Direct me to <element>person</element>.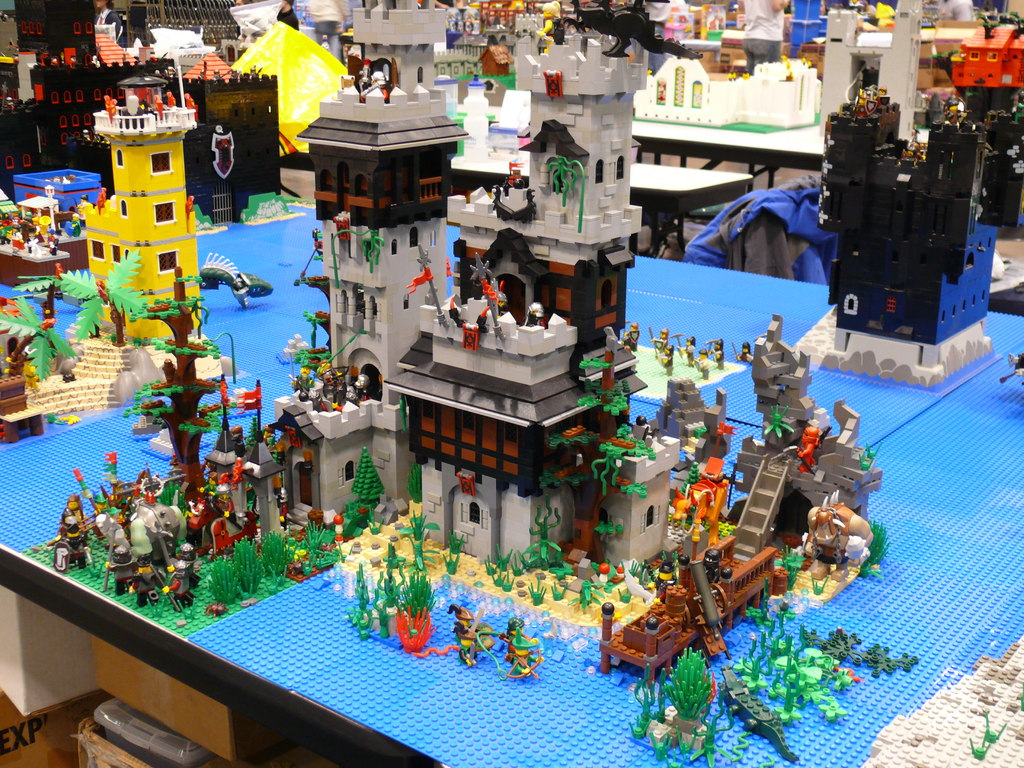
Direction: box=[293, 353, 320, 394].
